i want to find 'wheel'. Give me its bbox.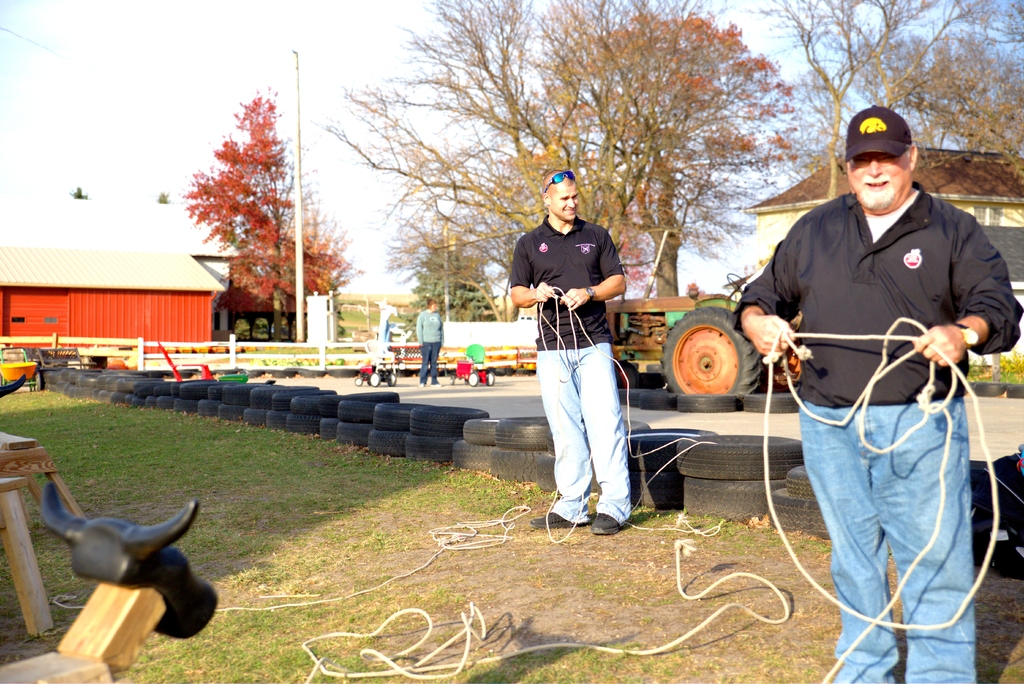
bbox=[629, 471, 684, 509].
